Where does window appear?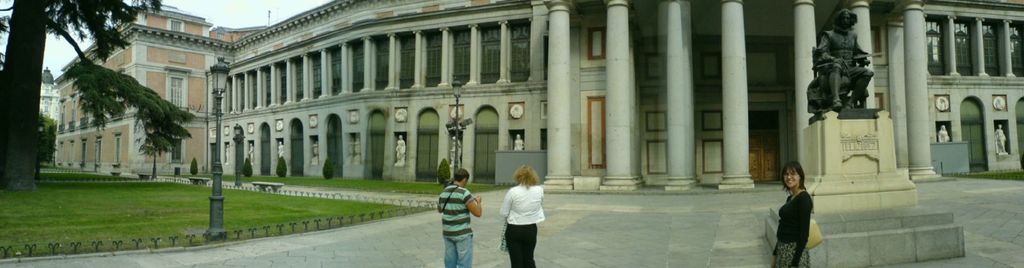
Appears at region(81, 139, 90, 162).
